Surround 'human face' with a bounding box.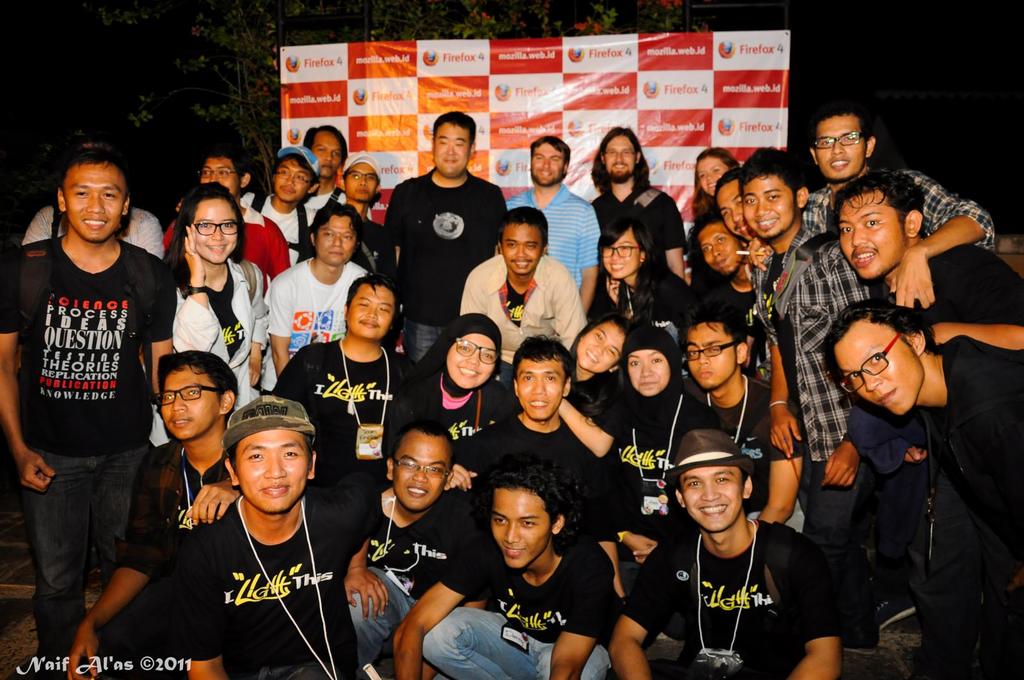
(left=392, top=437, right=449, bottom=513).
